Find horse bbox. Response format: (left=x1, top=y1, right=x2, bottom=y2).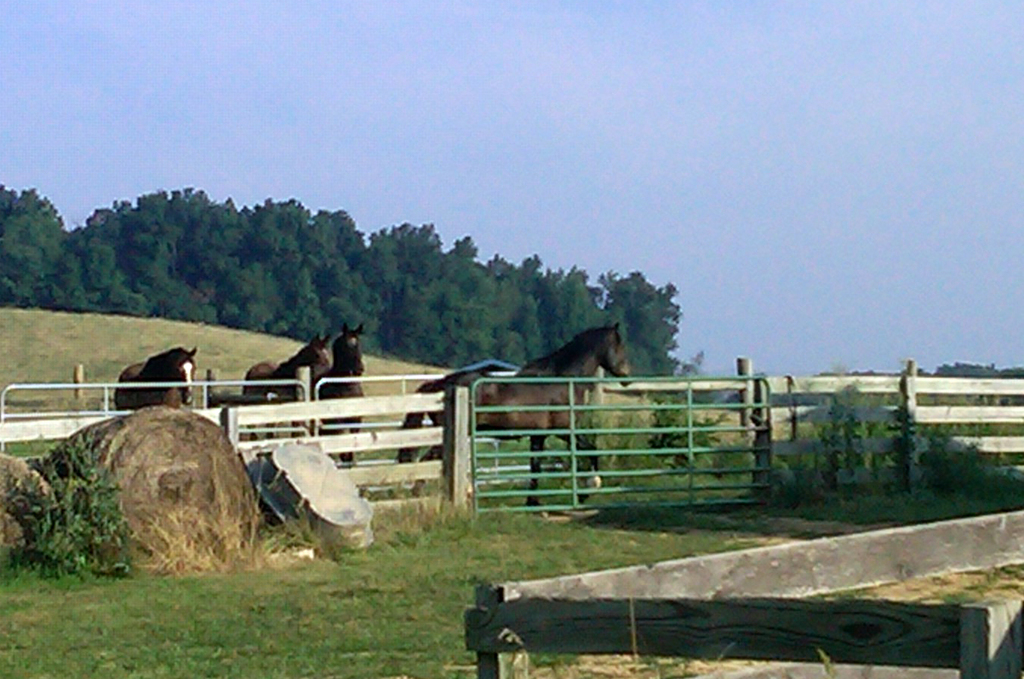
(left=111, top=342, right=201, bottom=408).
